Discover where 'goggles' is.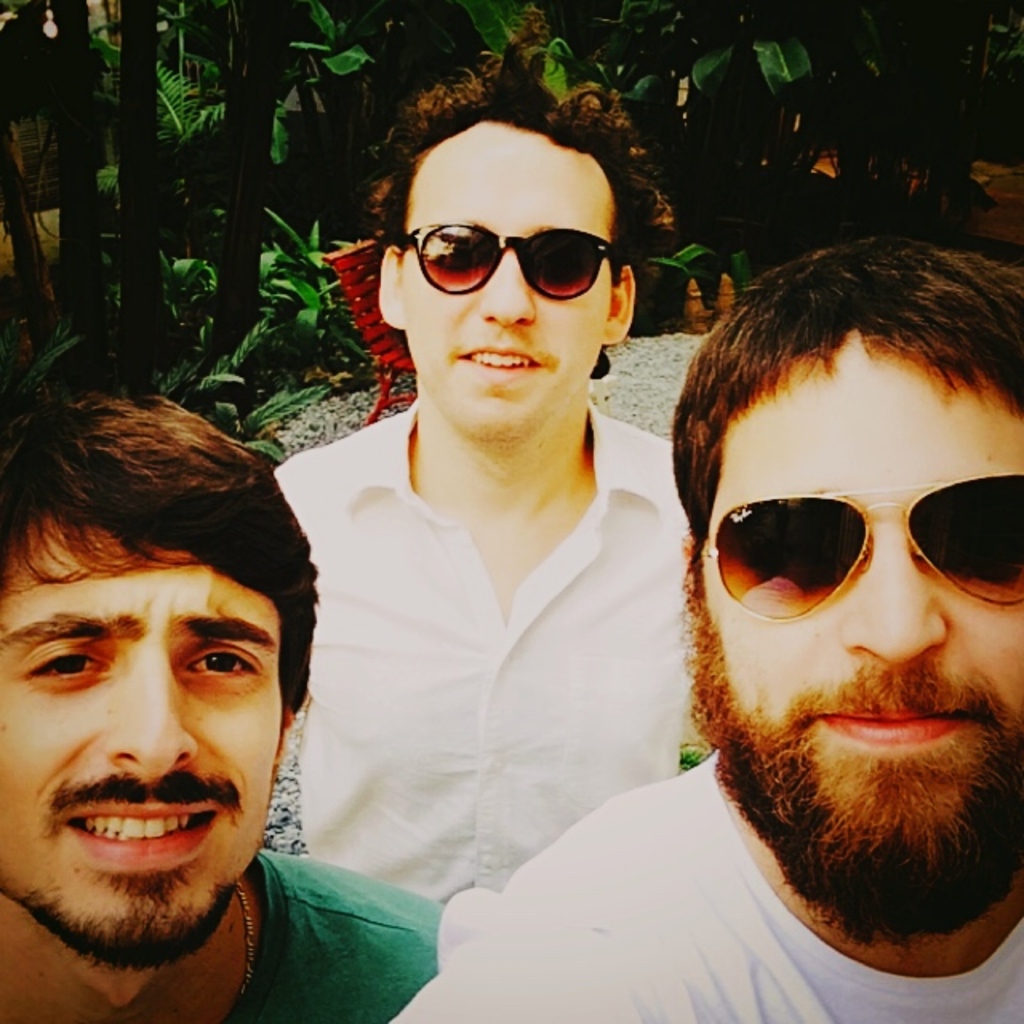
Discovered at bbox=[392, 218, 624, 301].
